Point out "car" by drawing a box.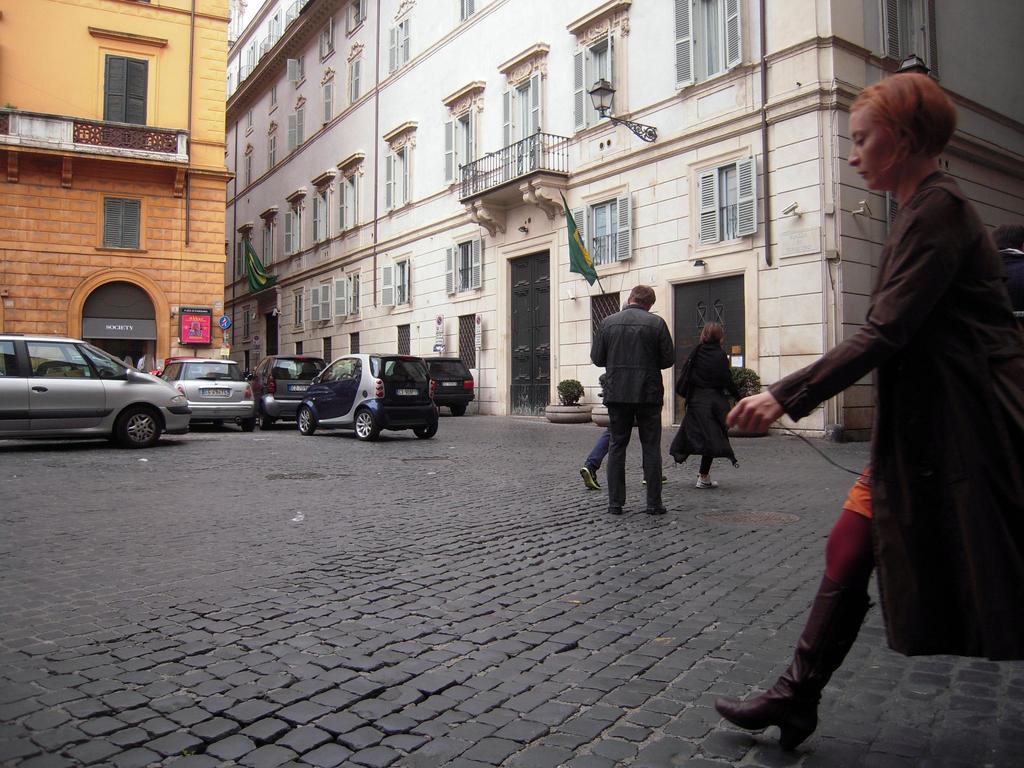
detection(0, 333, 192, 445).
